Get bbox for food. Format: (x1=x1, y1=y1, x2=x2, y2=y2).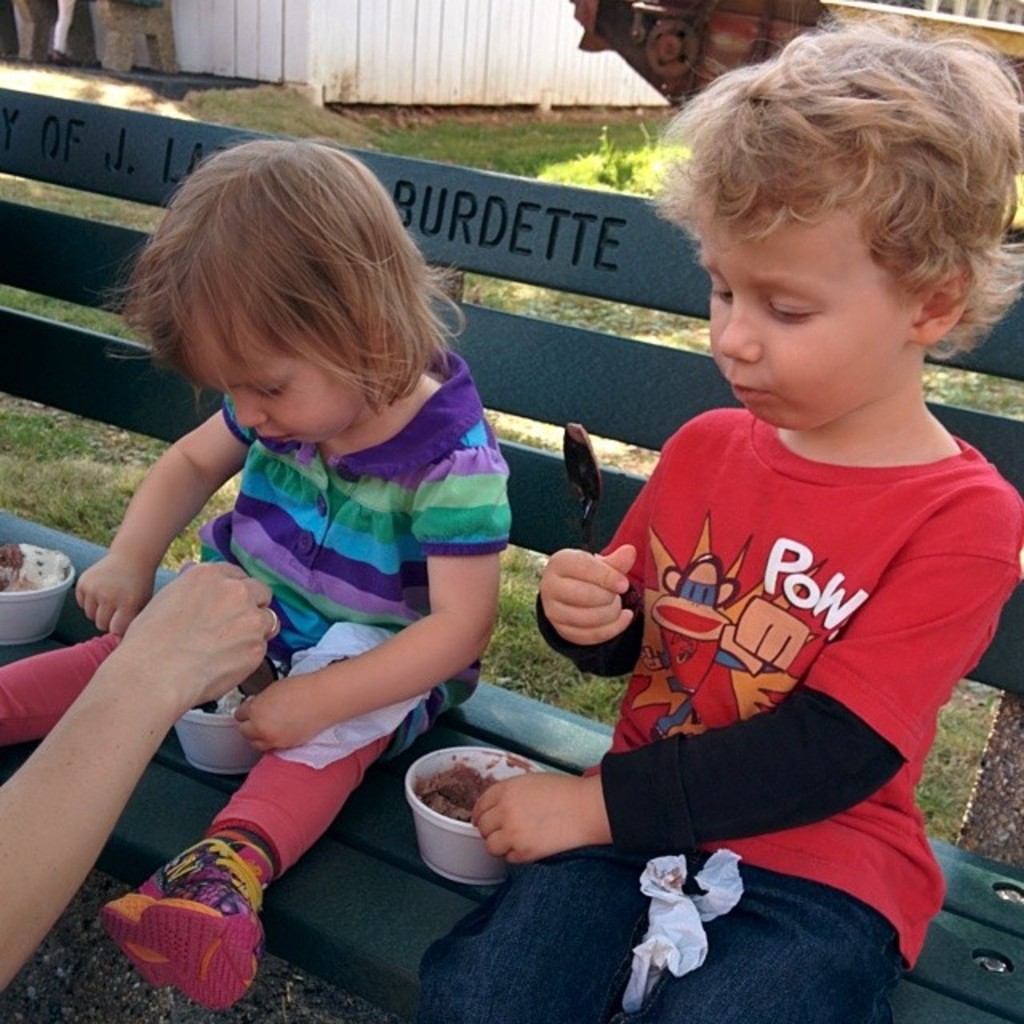
(x1=416, y1=754, x2=534, y2=834).
